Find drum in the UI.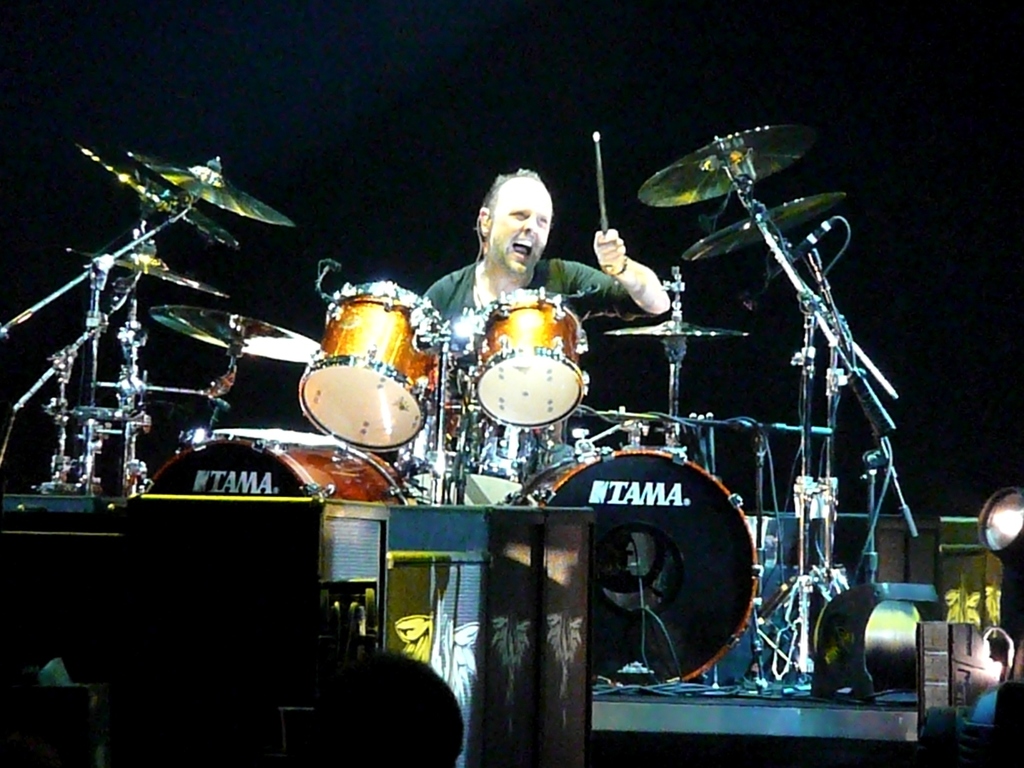
UI element at BBox(298, 282, 442, 452).
